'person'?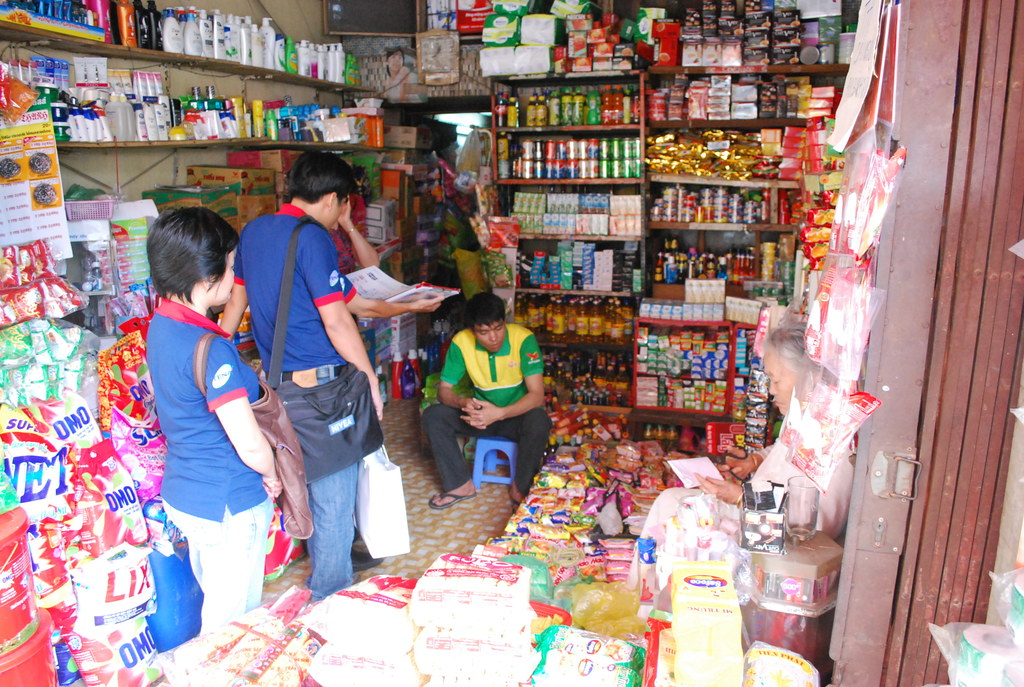
l=144, t=200, r=285, b=631
